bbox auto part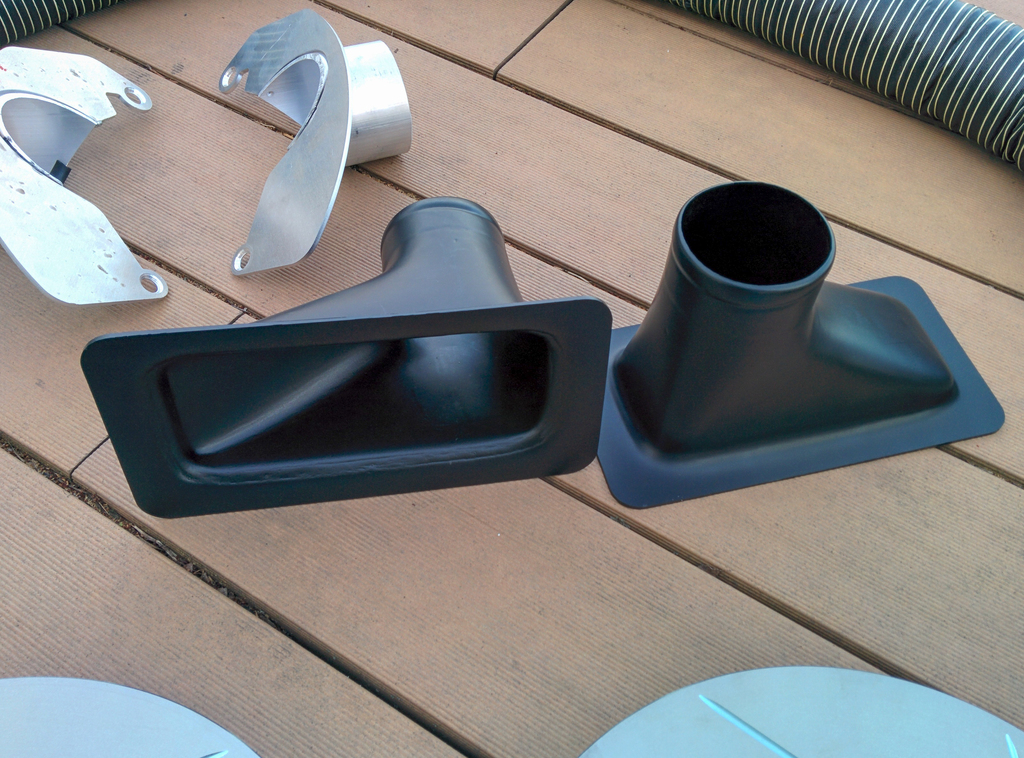
<bbox>216, 6, 415, 277</bbox>
